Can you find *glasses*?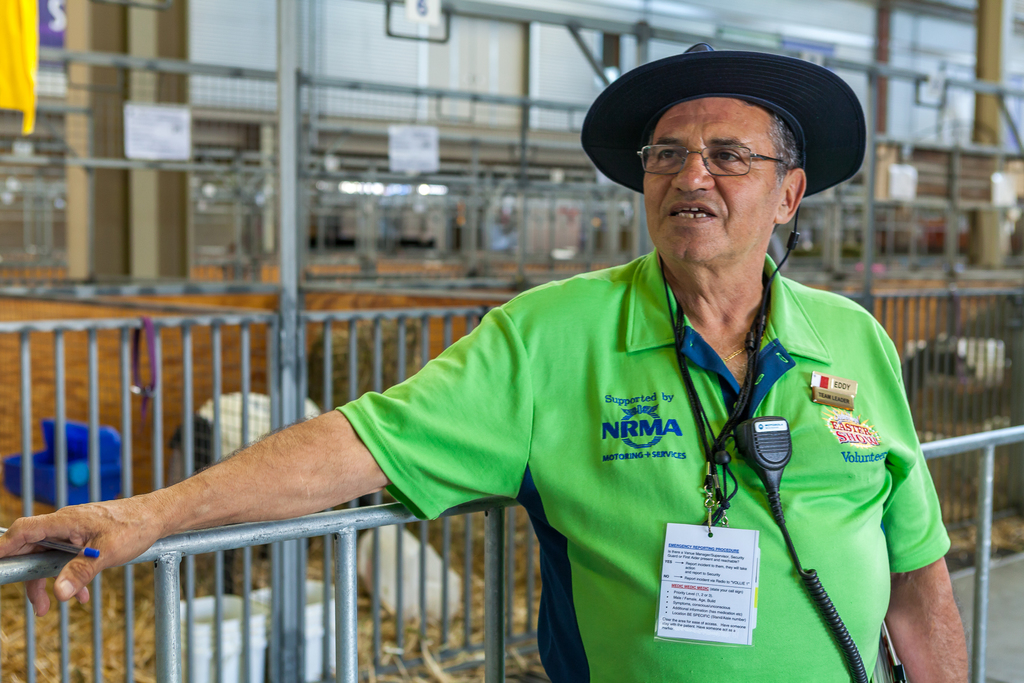
Yes, bounding box: bbox=[635, 140, 786, 177].
